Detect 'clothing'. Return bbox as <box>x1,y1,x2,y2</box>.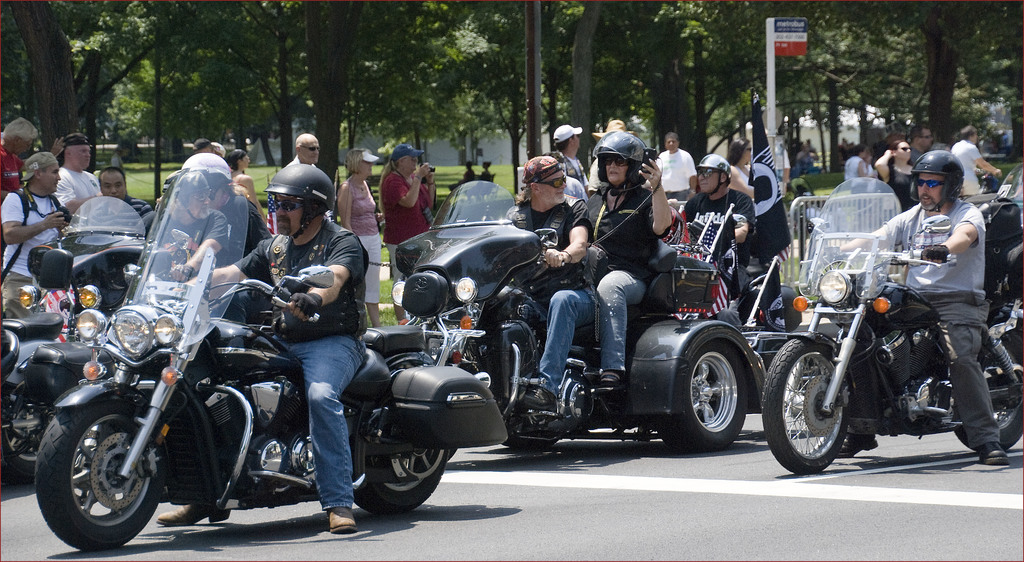
<box>0,186,65,314</box>.
